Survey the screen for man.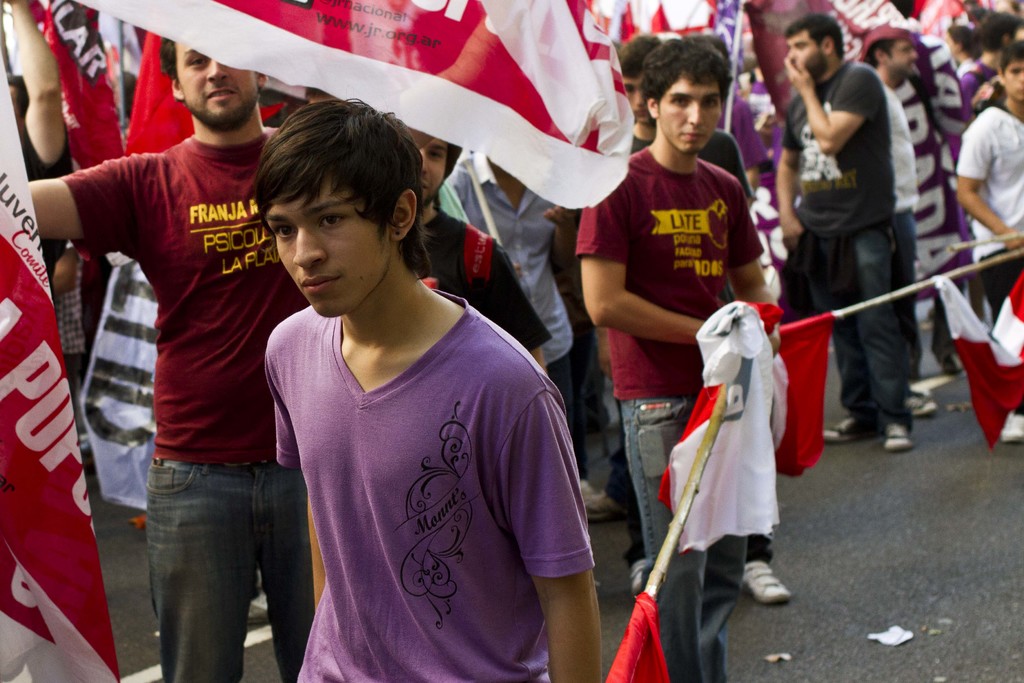
Survey found: l=26, t=39, r=307, b=682.
